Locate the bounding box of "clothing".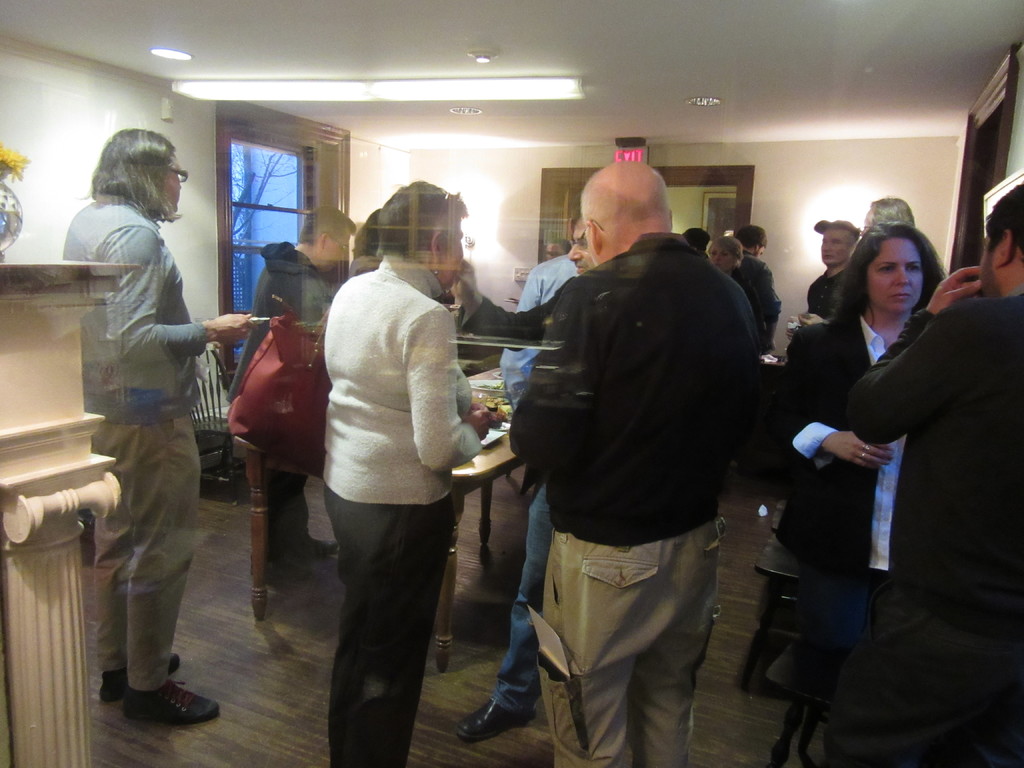
Bounding box: pyautogui.locateOnScreen(61, 191, 207, 425).
